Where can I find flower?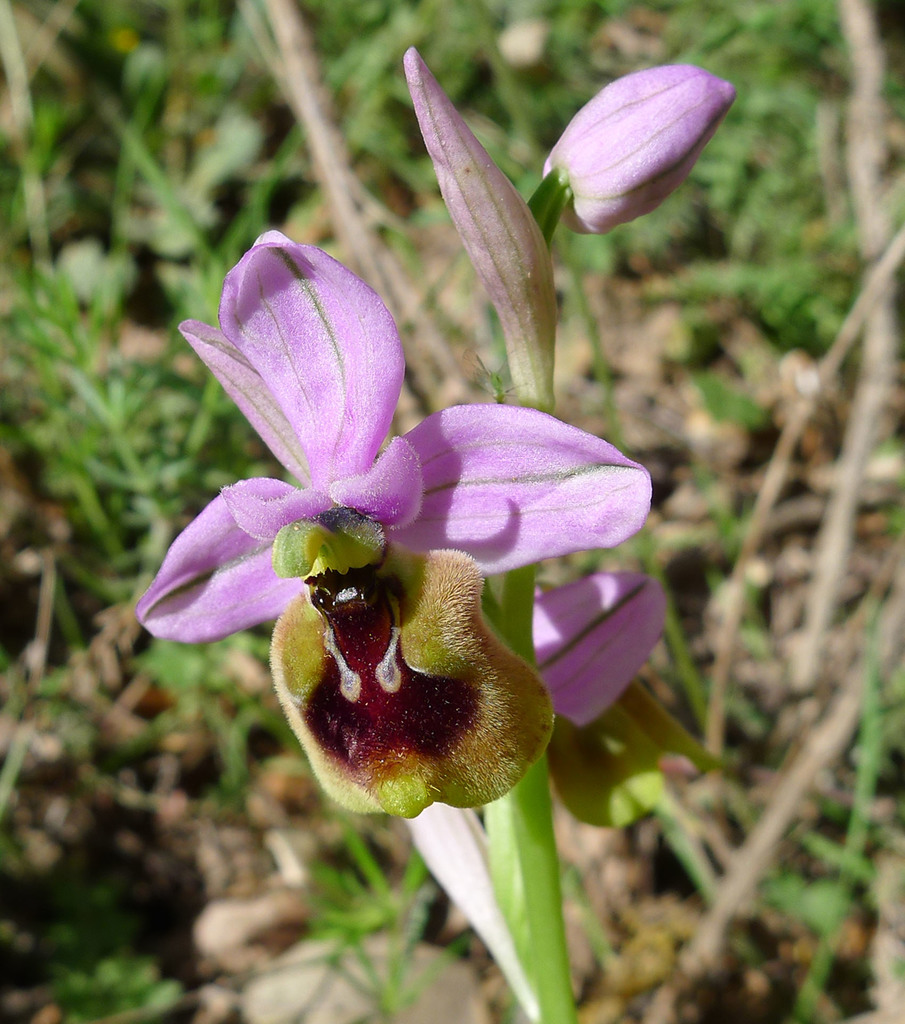
You can find it at x1=536, y1=56, x2=739, y2=228.
